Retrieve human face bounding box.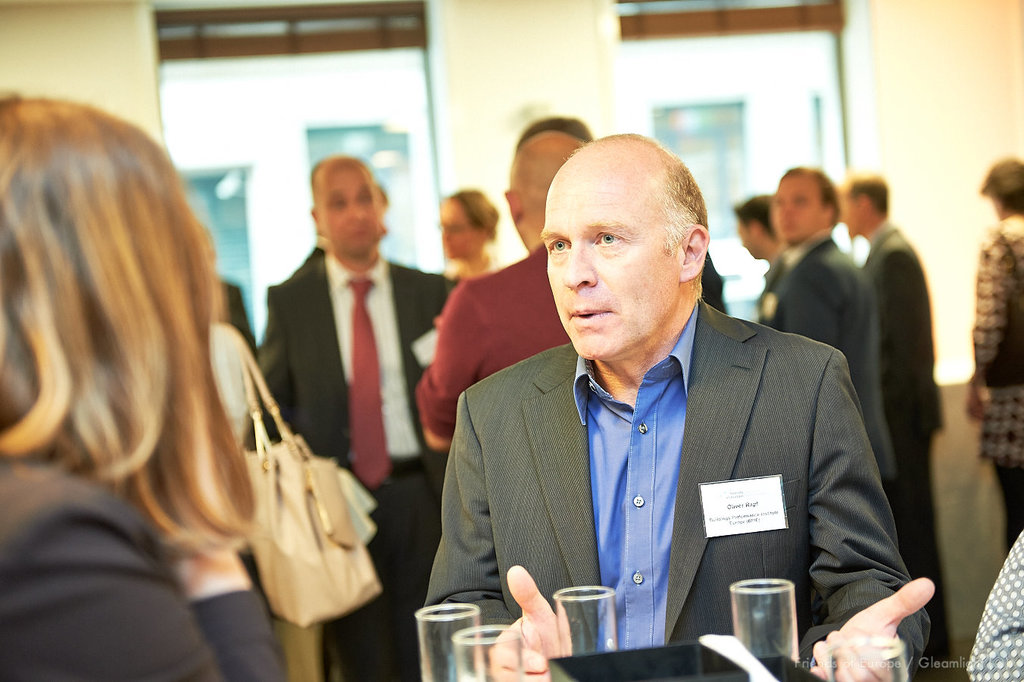
Bounding box: (542, 186, 680, 359).
